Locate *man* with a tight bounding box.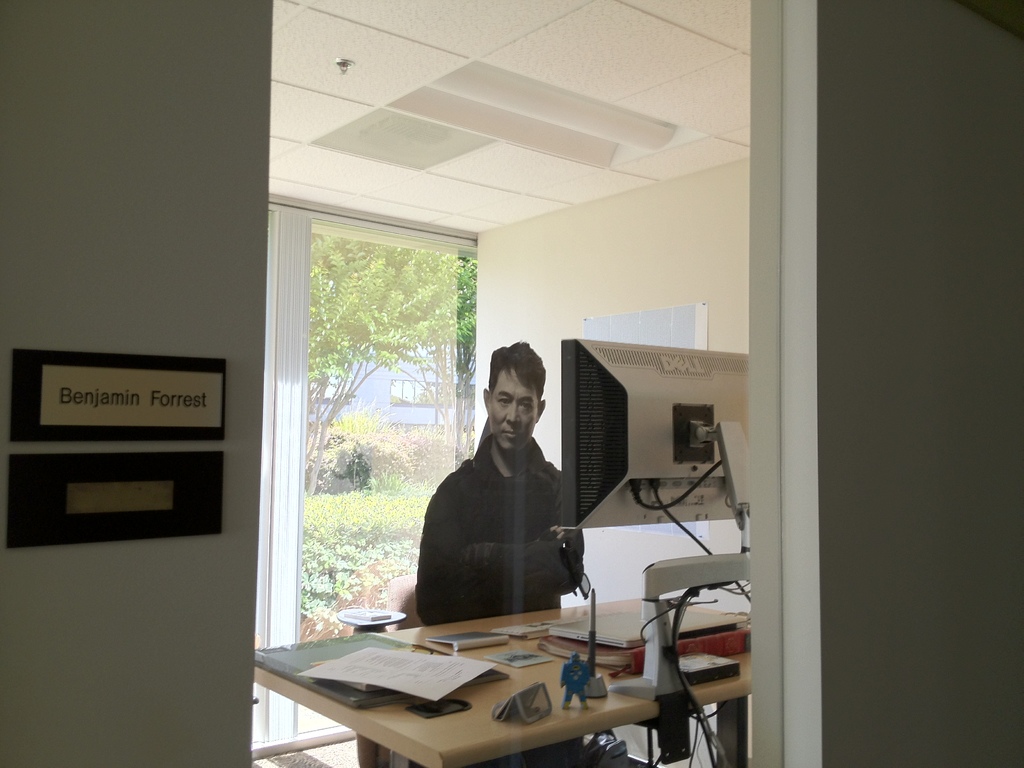
left=414, top=339, right=603, bottom=622.
